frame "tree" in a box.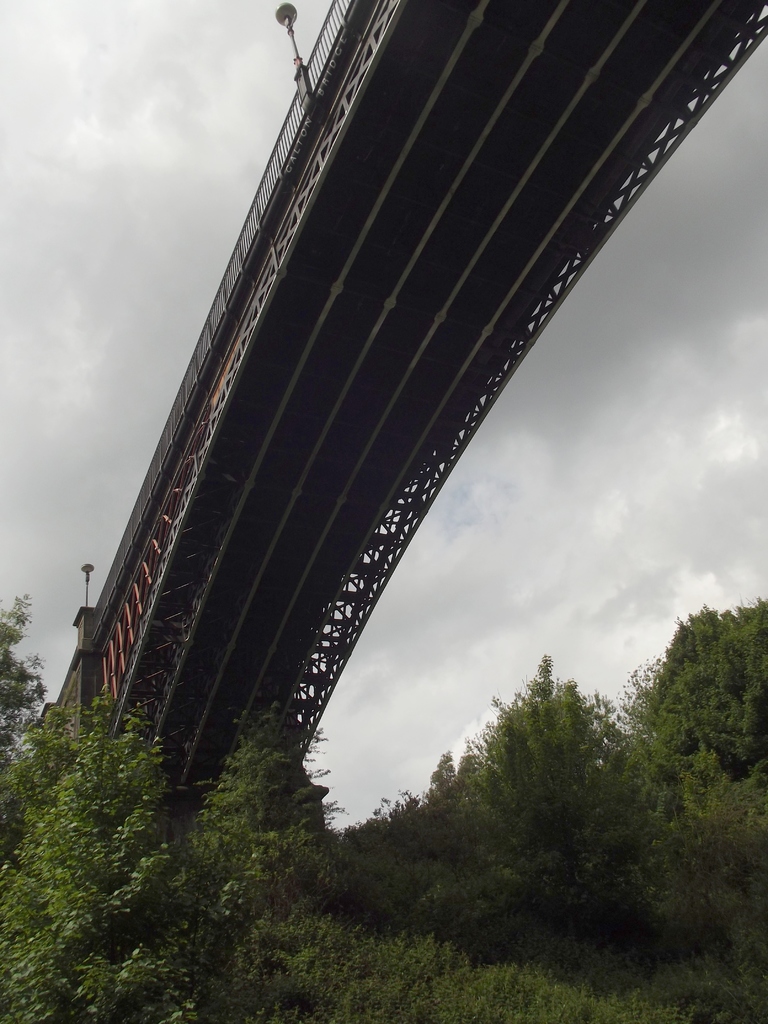
box(441, 627, 664, 948).
